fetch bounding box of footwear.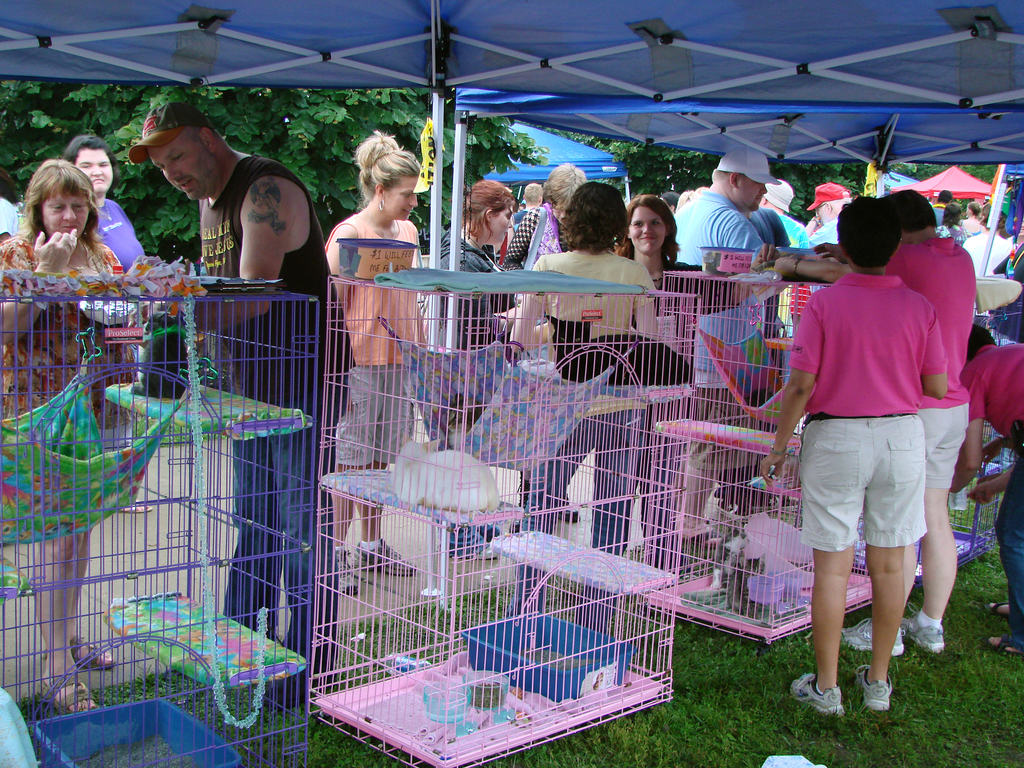
Bbox: bbox=(907, 614, 948, 654).
